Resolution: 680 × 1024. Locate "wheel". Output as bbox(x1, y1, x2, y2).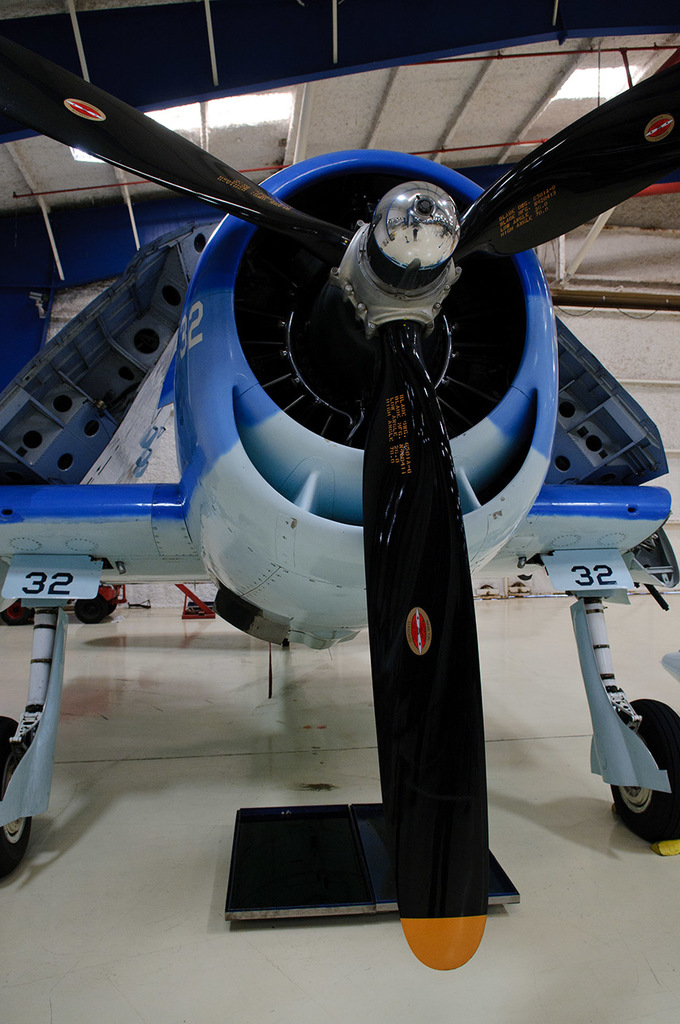
bbox(73, 589, 112, 628).
